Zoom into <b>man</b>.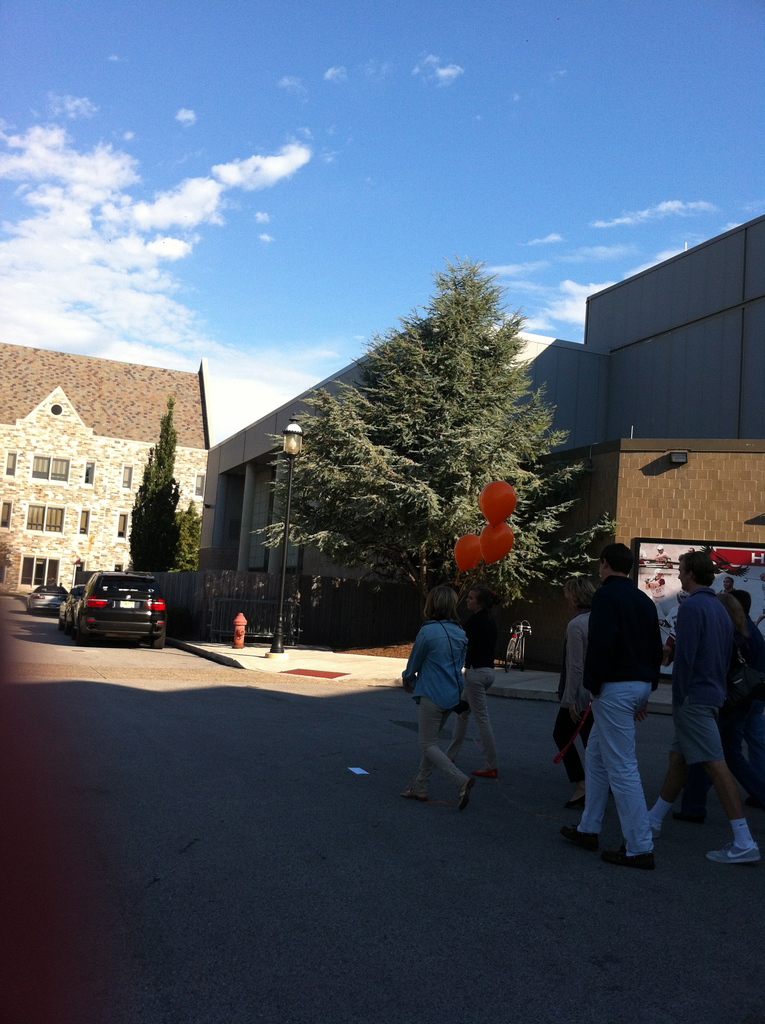
Zoom target: {"x1": 643, "y1": 552, "x2": 764, "y2": 865}.
